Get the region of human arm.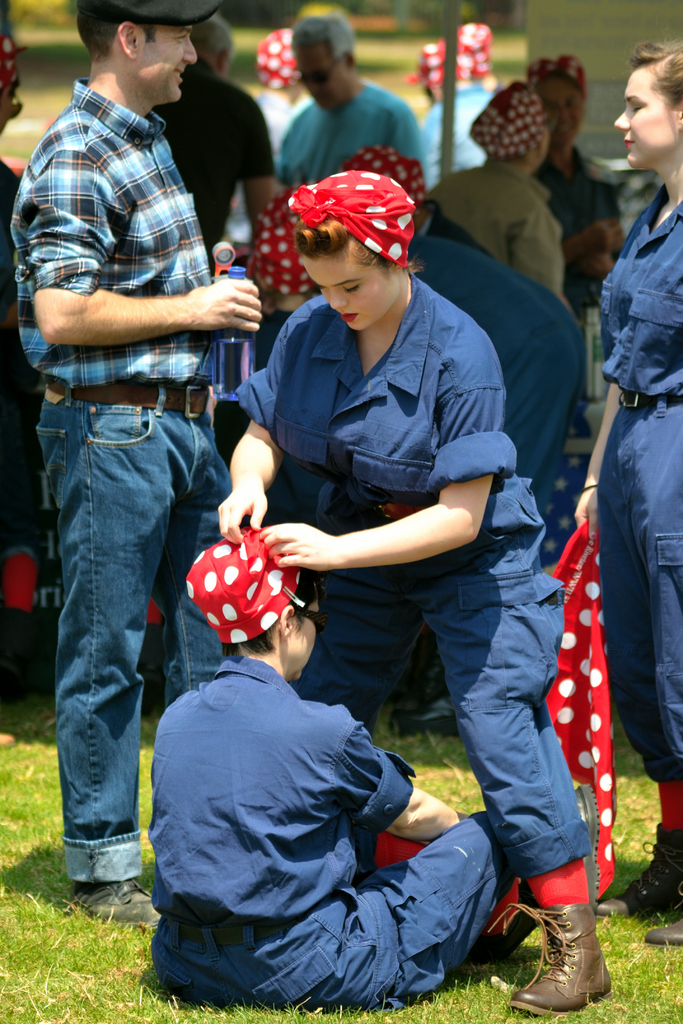
crop(277, 89, 312, 241).
